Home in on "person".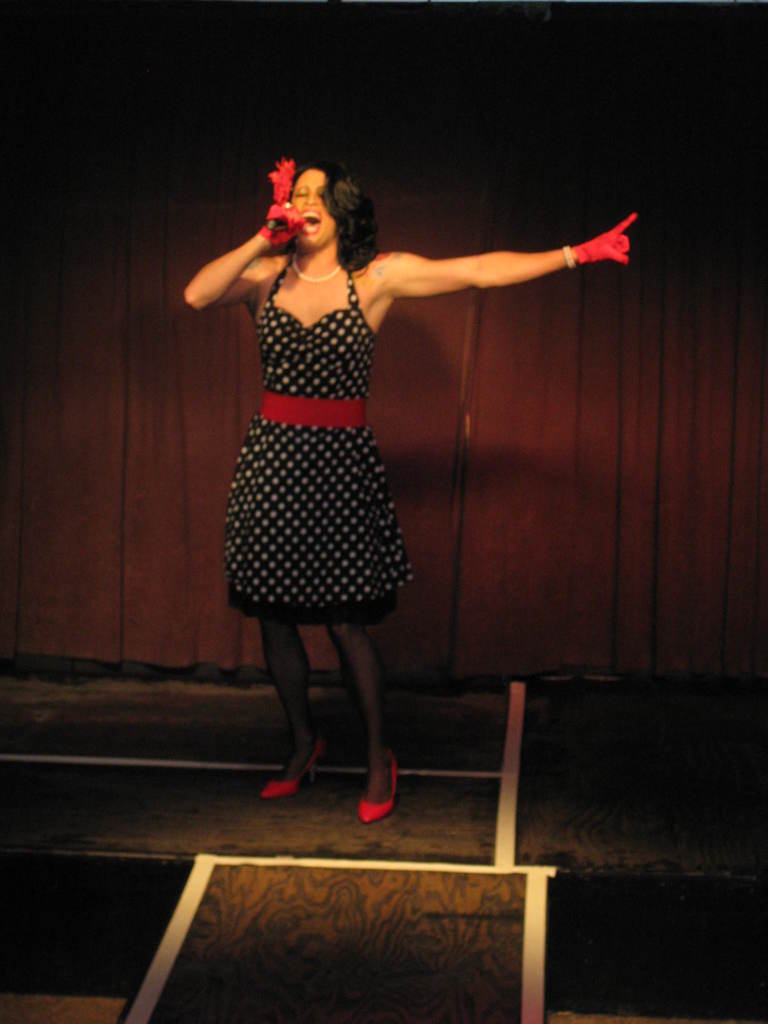
Homed in at left=161, top=159, right=573, bottom=833.
